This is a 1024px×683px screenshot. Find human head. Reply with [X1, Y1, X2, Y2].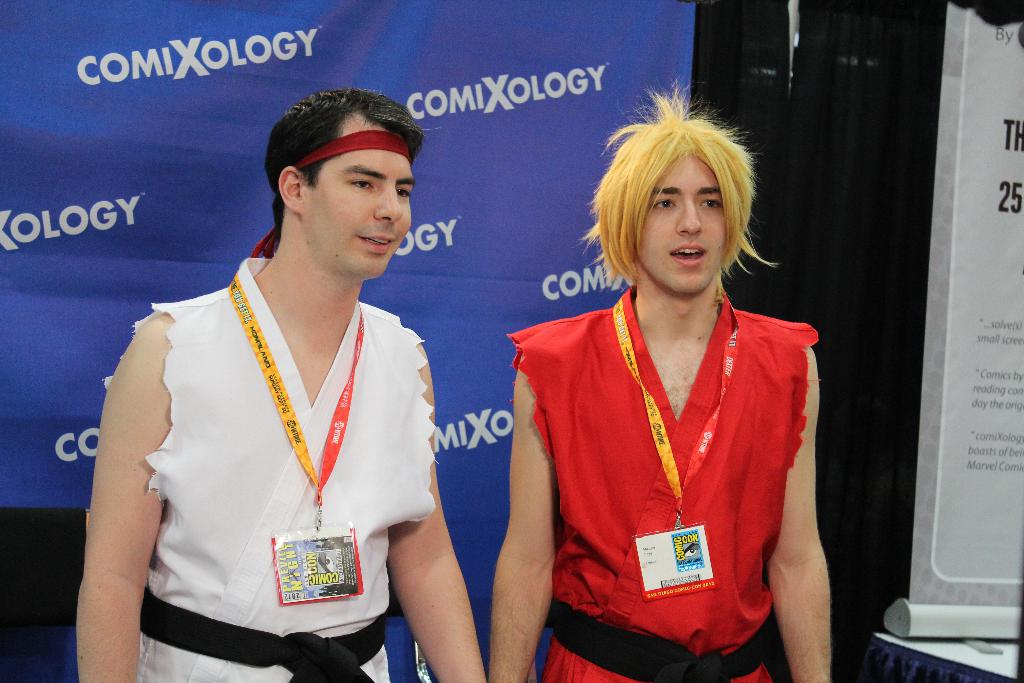
[594, 112, 755, 298].
